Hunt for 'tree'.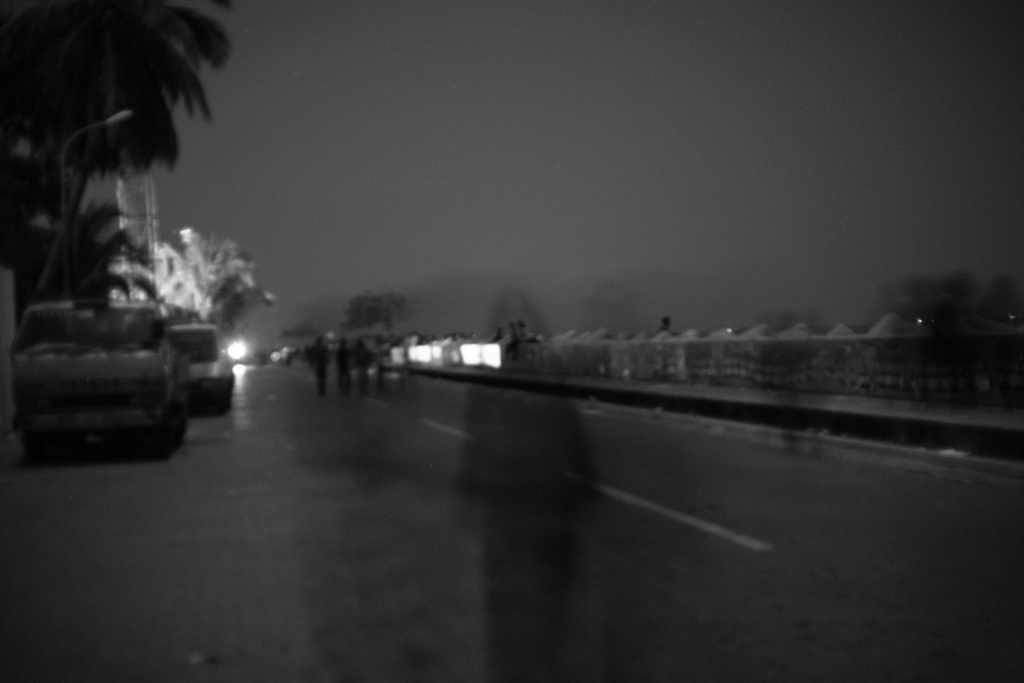
Hunted down at crop(0, 0, 241, 302).
